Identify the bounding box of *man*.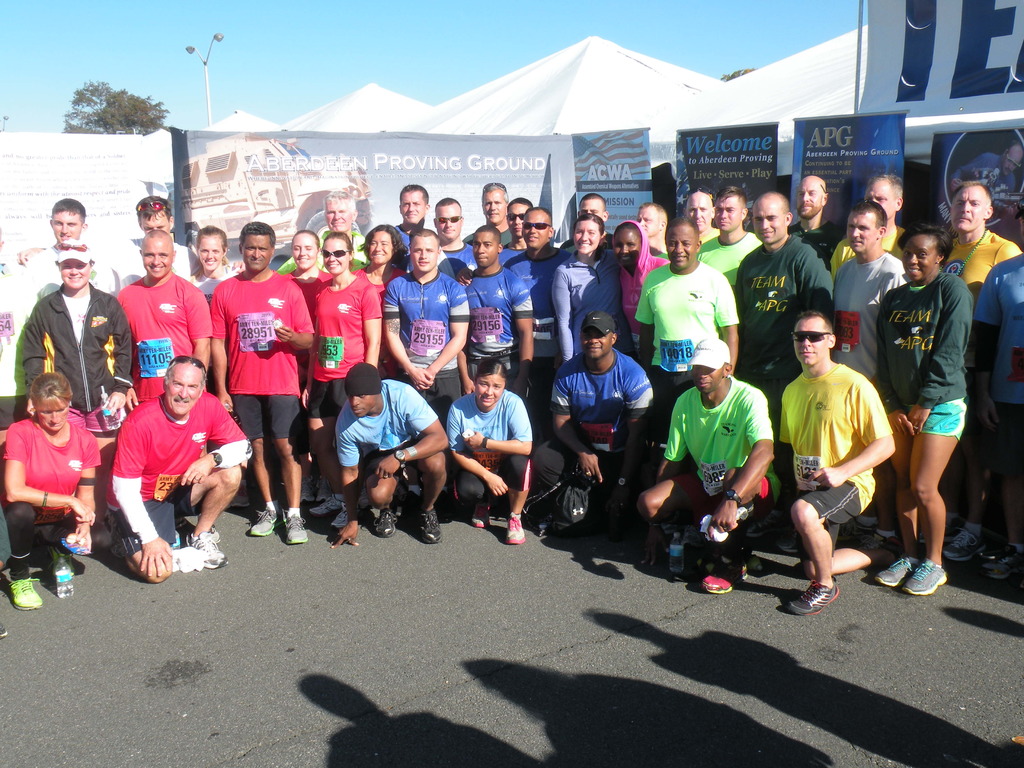
696, 187, 761, 289.
